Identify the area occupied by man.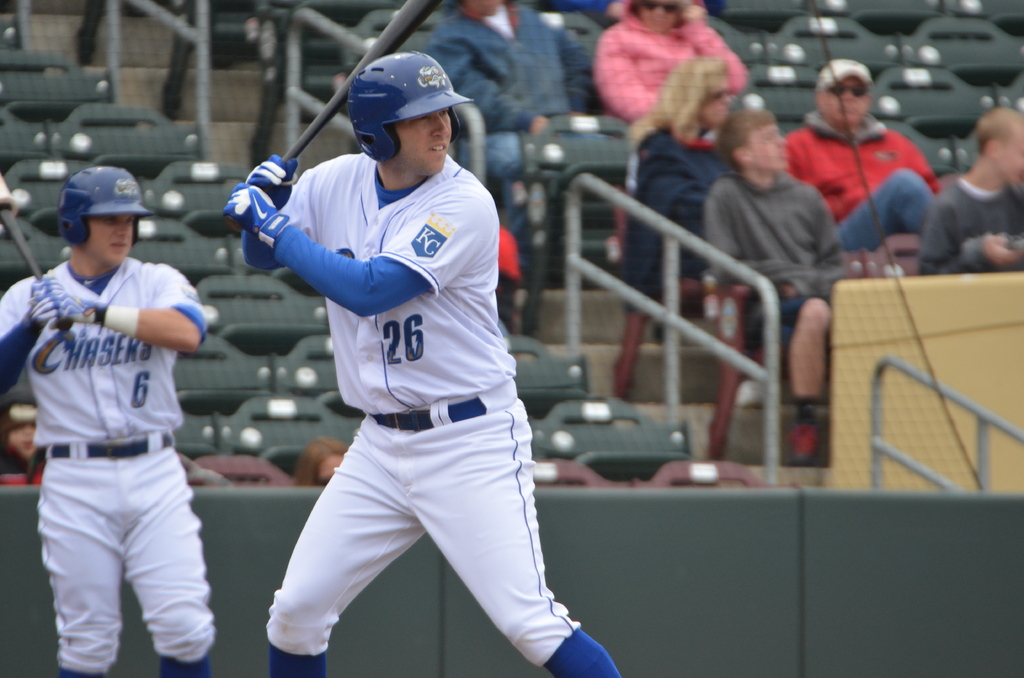
Area: bbox(219, 52, 619, 677).
